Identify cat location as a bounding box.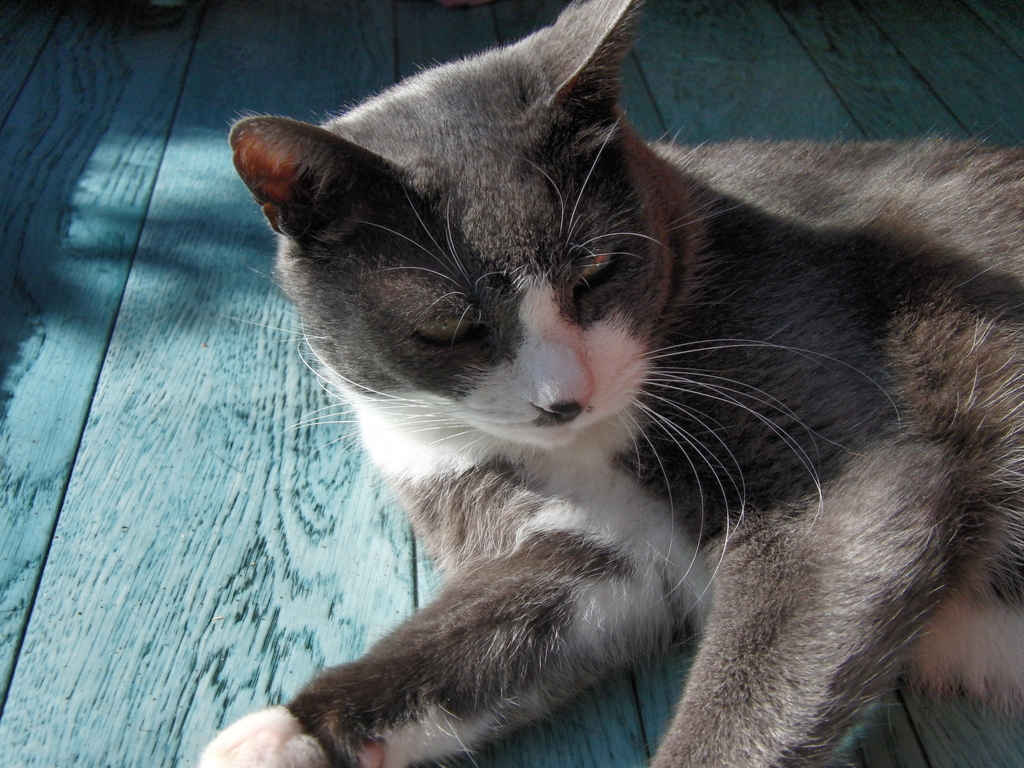
[left=202, top=0, right=1023, bottom=764].
